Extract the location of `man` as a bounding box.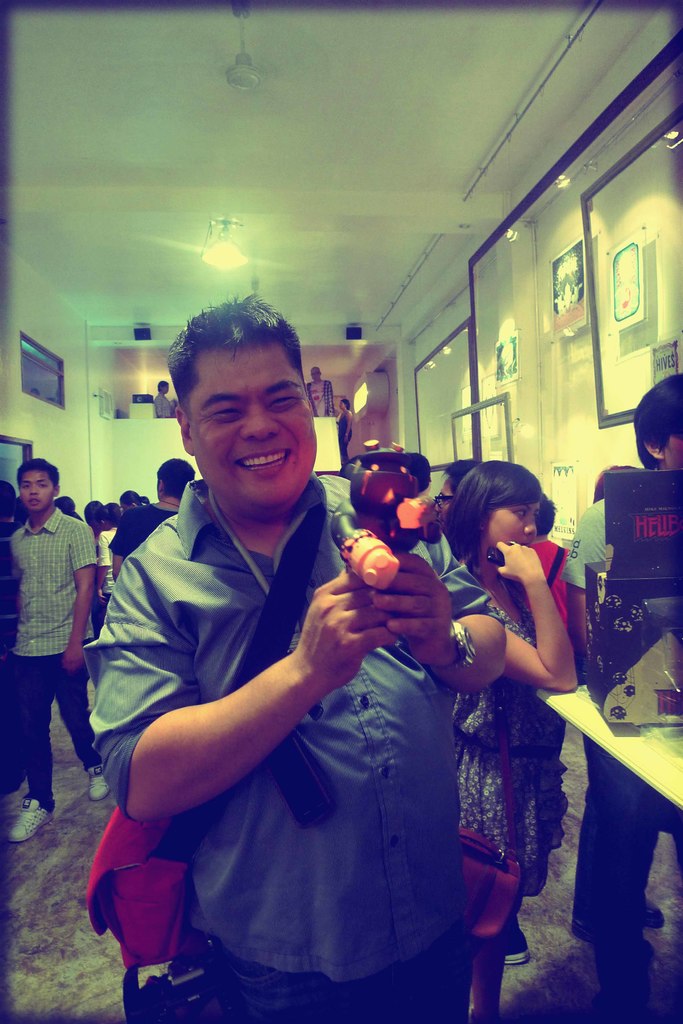
(left=13, top=458, right=106, bottom=853).
